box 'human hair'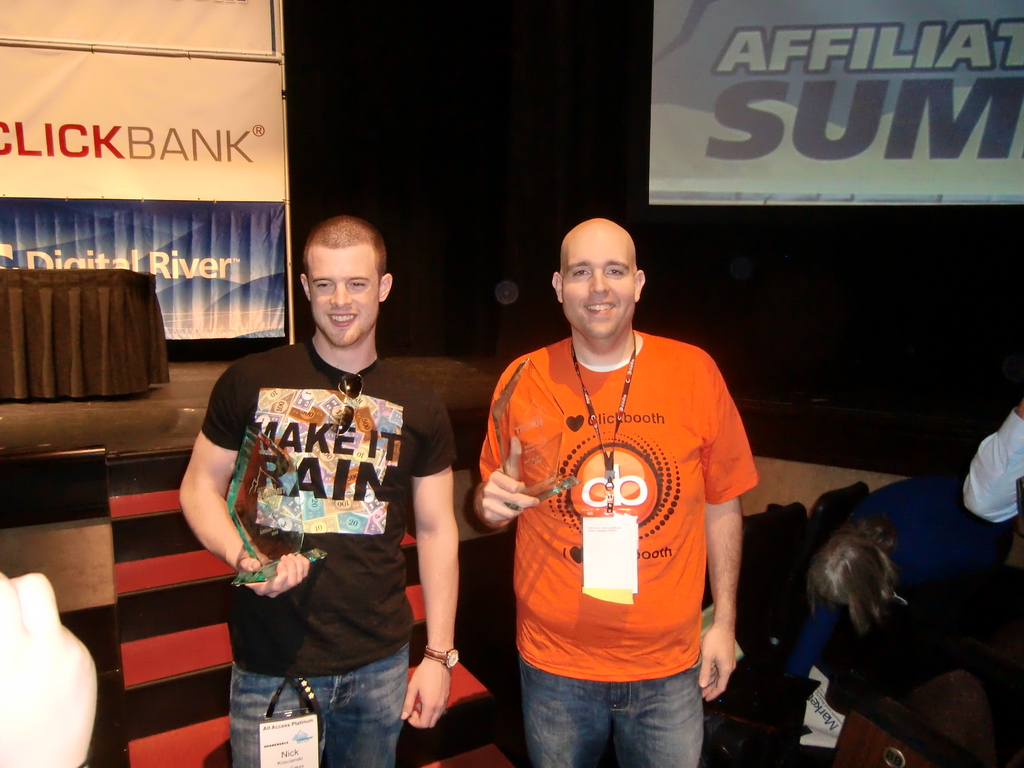
box=[303, 218, 387, 271]
